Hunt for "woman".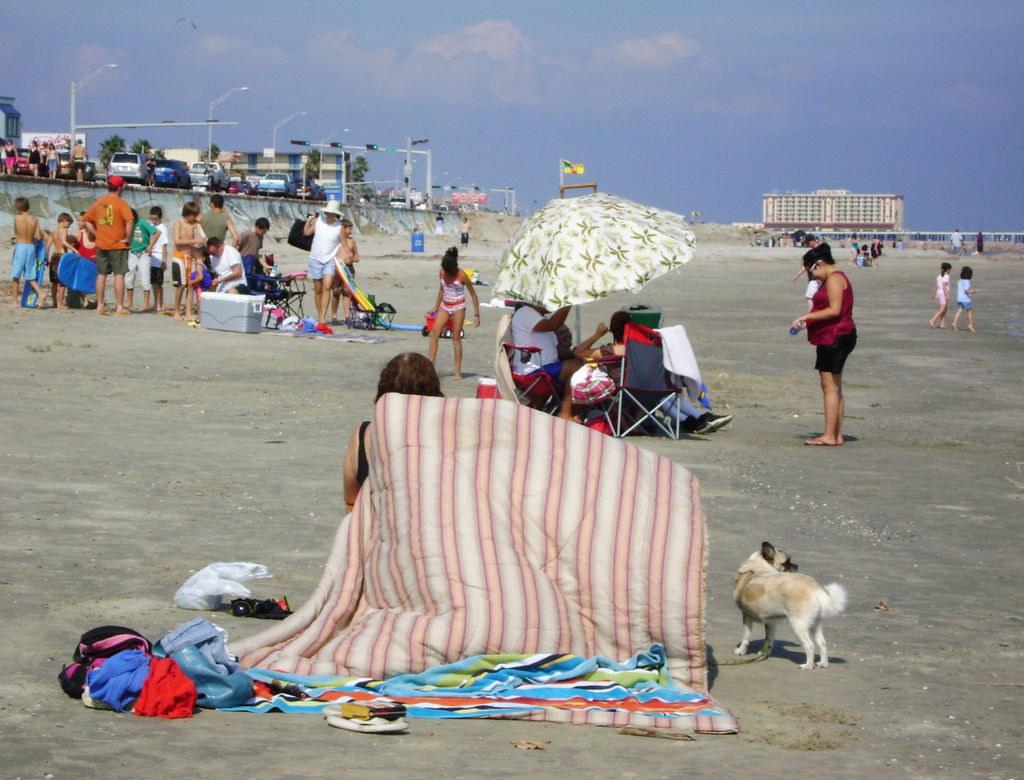
Hunted down at (341, 348, 440, 509).
